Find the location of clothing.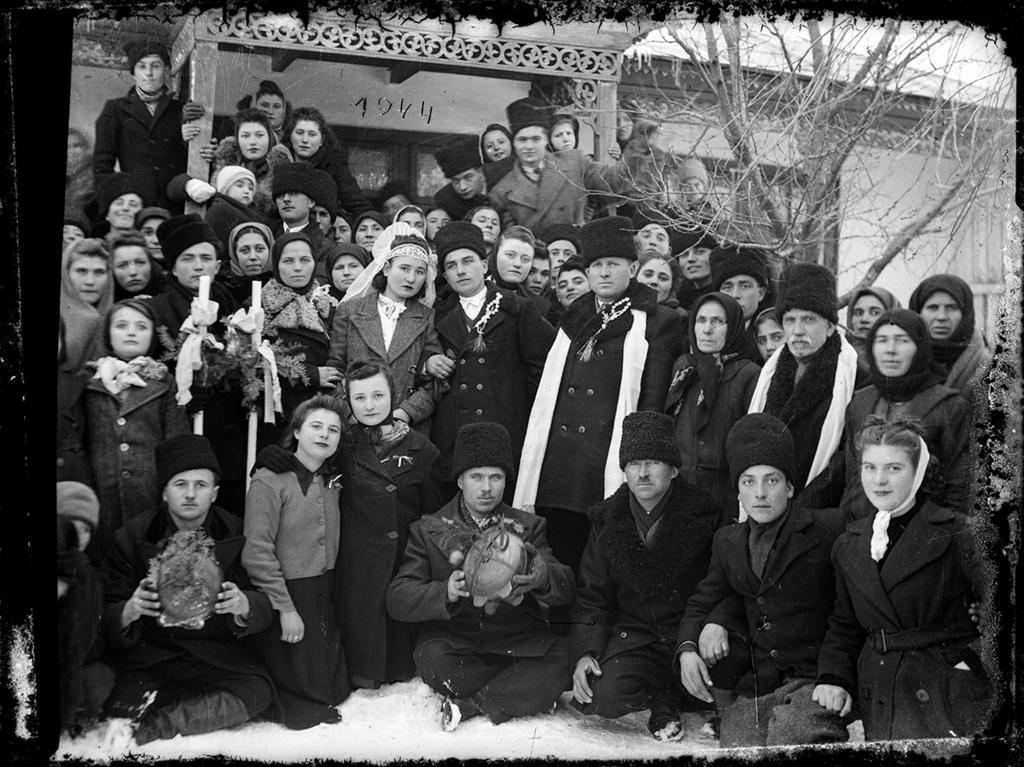
Location: x1=154 y1=209 x2=212 y2=254.
